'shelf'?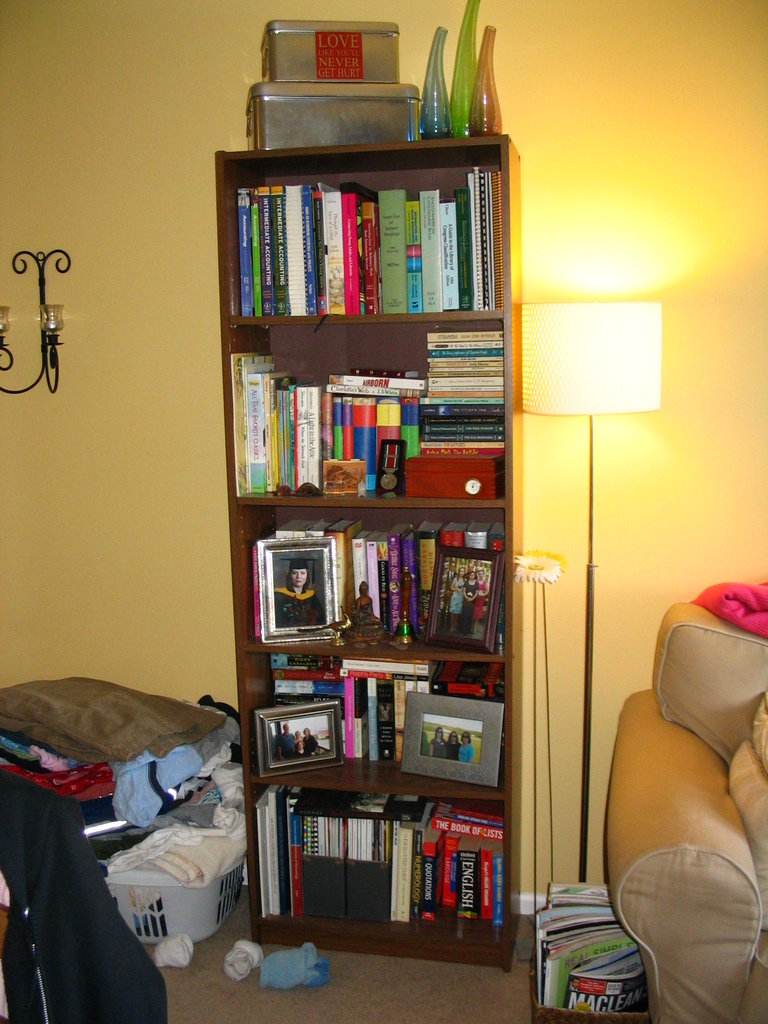
{"x1": 209, "y1": 143, "x2": 522, "y2": 979}
